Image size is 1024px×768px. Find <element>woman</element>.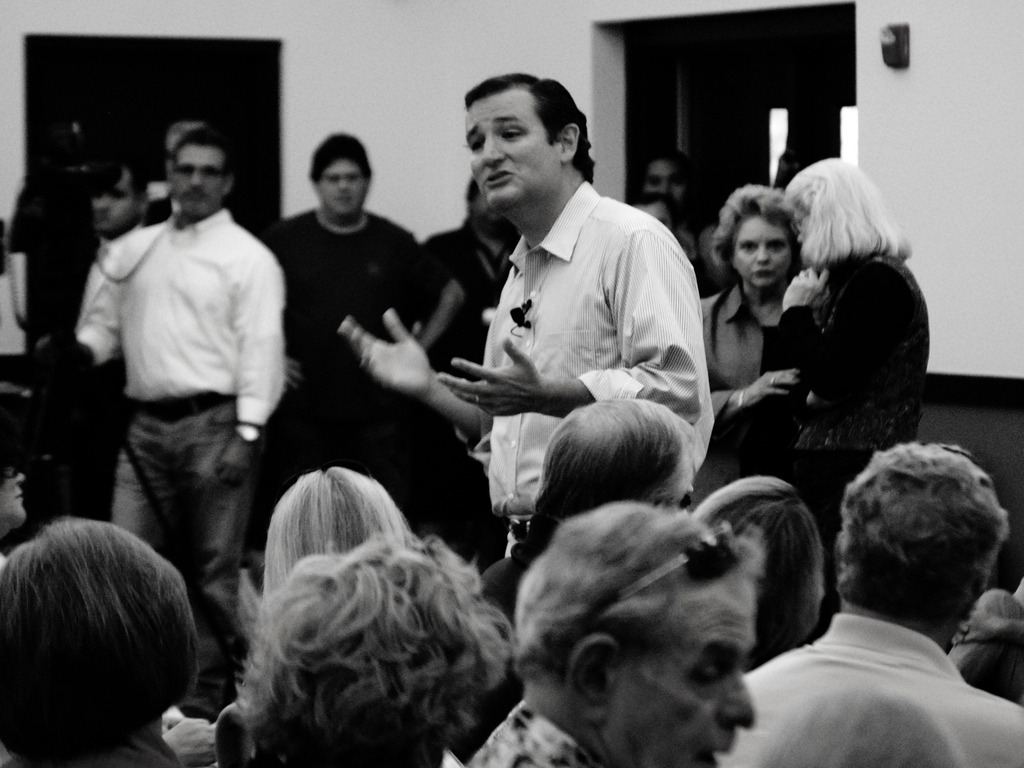
rect(639, 147, 701, 229).
